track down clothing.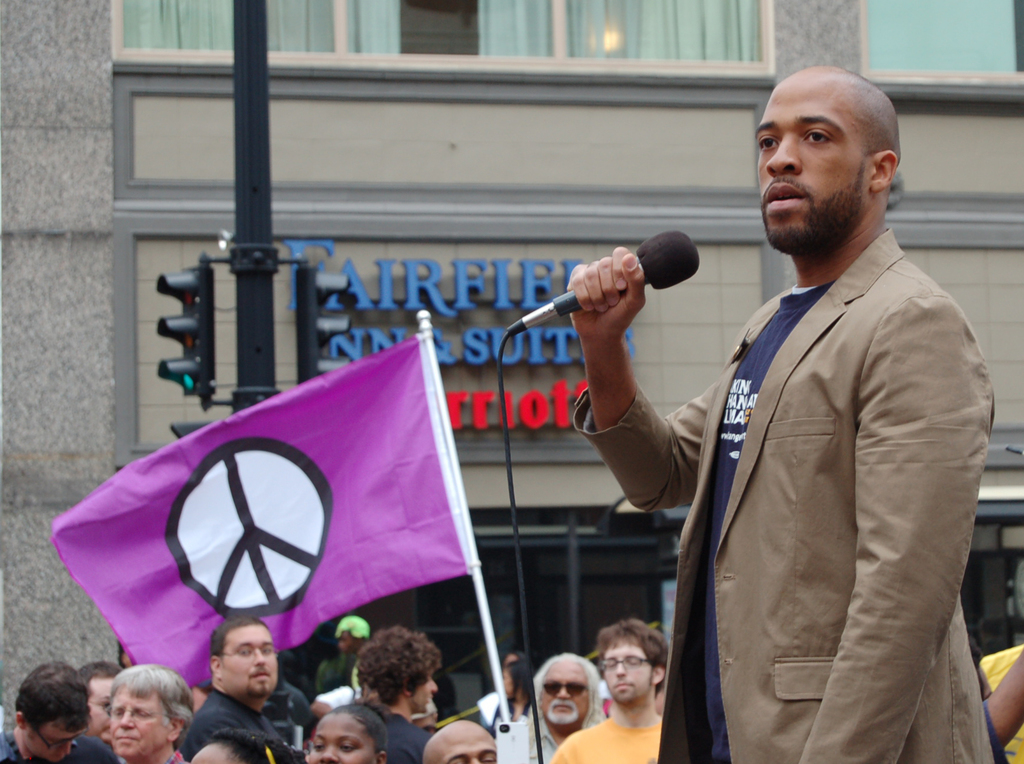
Tracked to l=383, t=713, r=435, b=763.
